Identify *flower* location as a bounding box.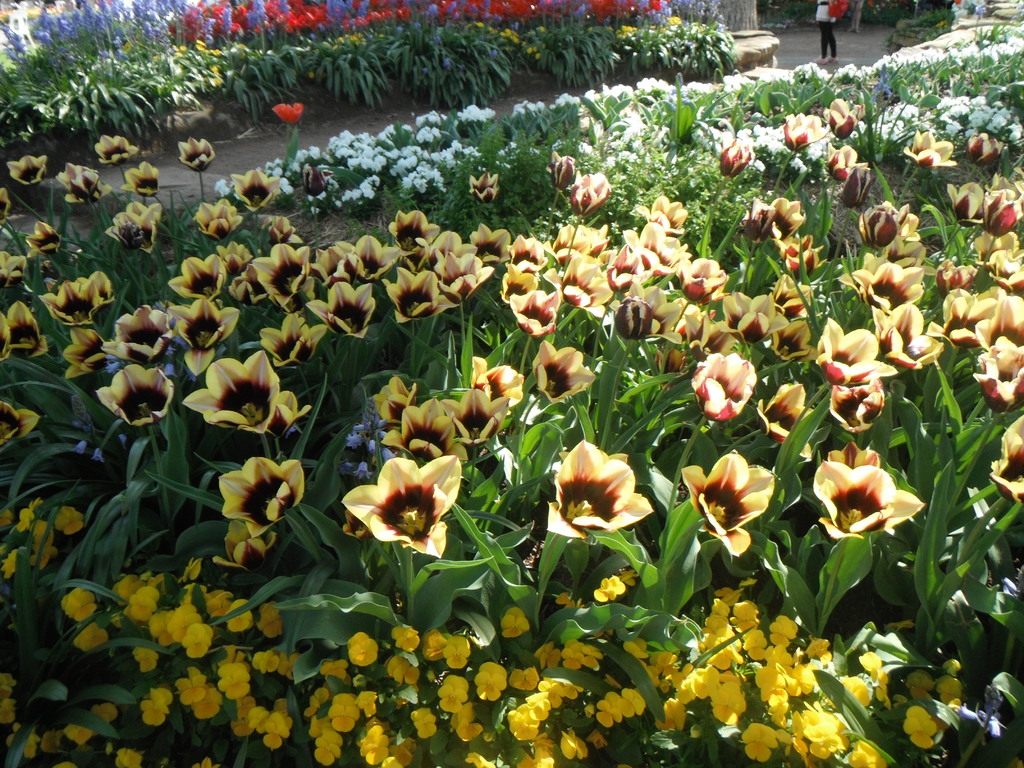
552,151,575,188.
